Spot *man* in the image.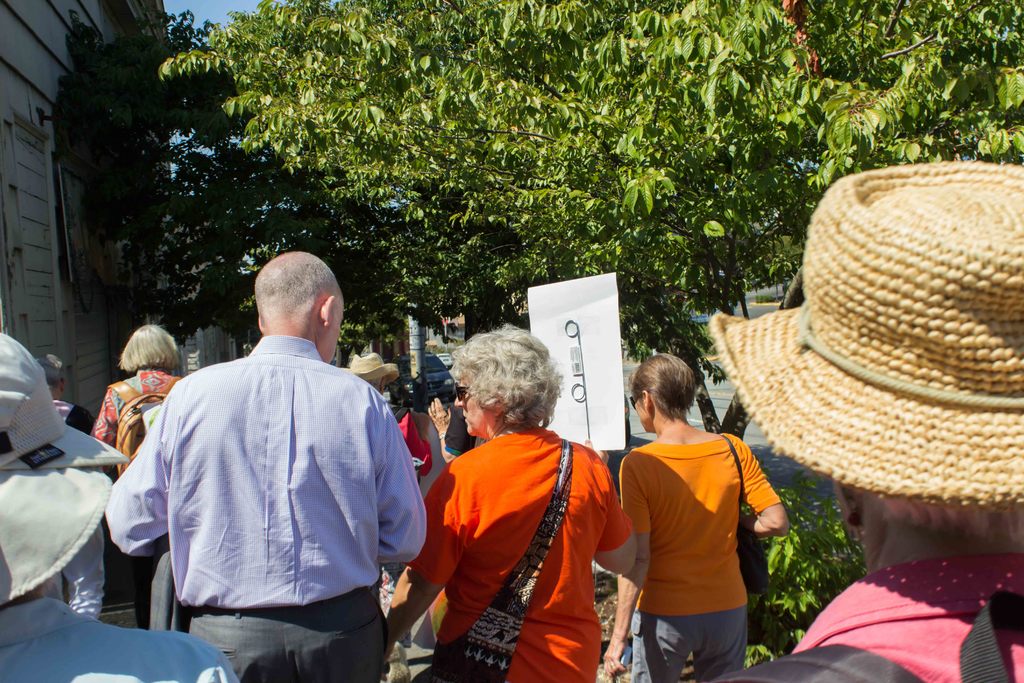
*man* found at select_region(26, 357, 105, 617).
